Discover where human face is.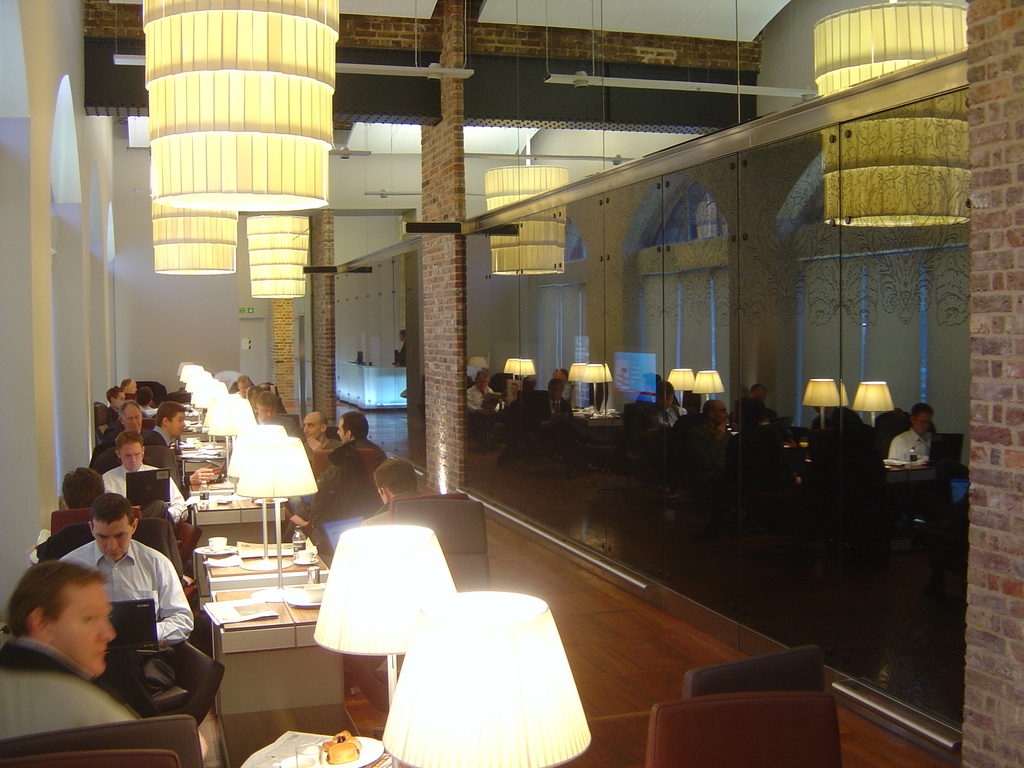
Discovered at <box>168,413,184,437</box>.
